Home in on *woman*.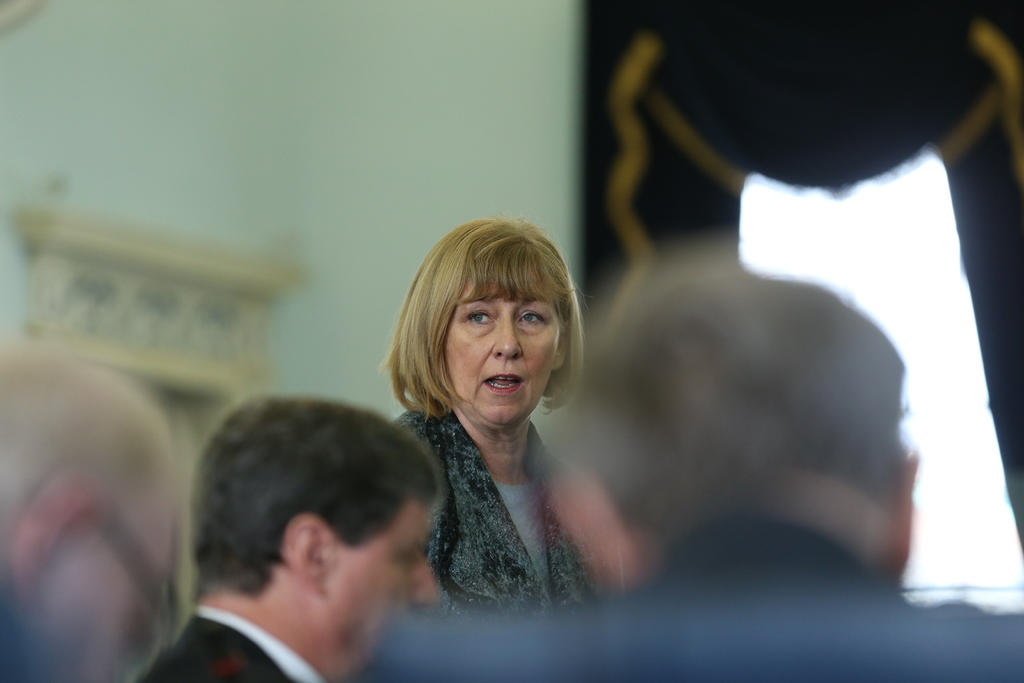
Homed in at <box>360,219,655,633</box>.
